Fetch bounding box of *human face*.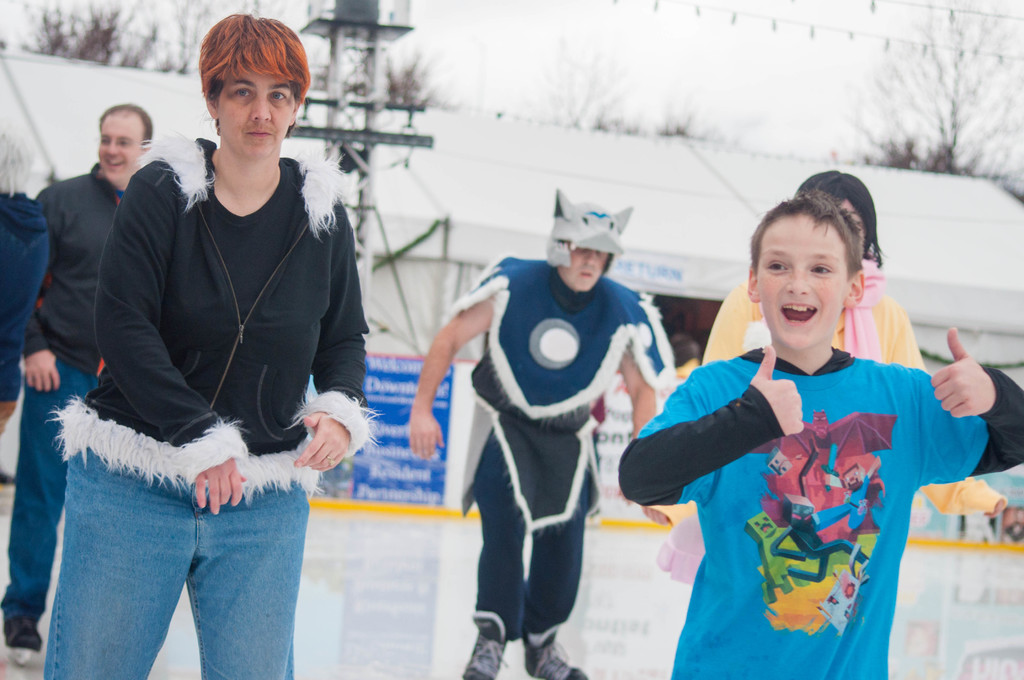
Bbox: BBox(98, 118, 145, 178).
